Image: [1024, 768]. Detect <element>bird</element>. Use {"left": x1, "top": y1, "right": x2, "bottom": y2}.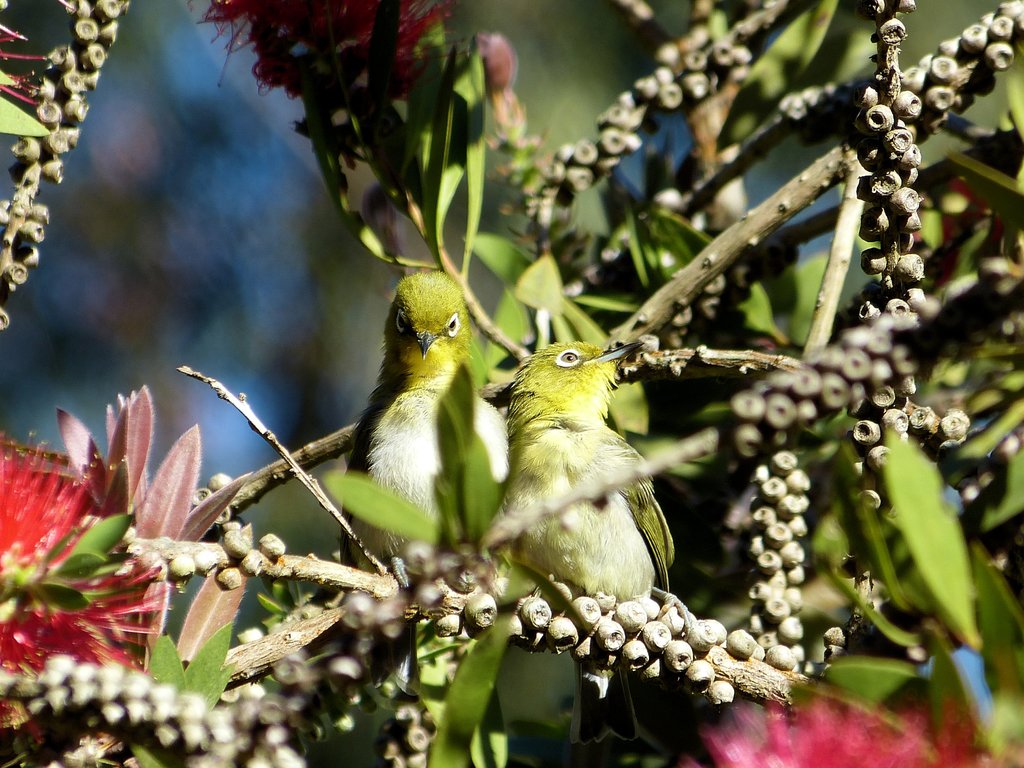
{"left": 315, "top": 263, "right": 497, "bottom": 571}.
